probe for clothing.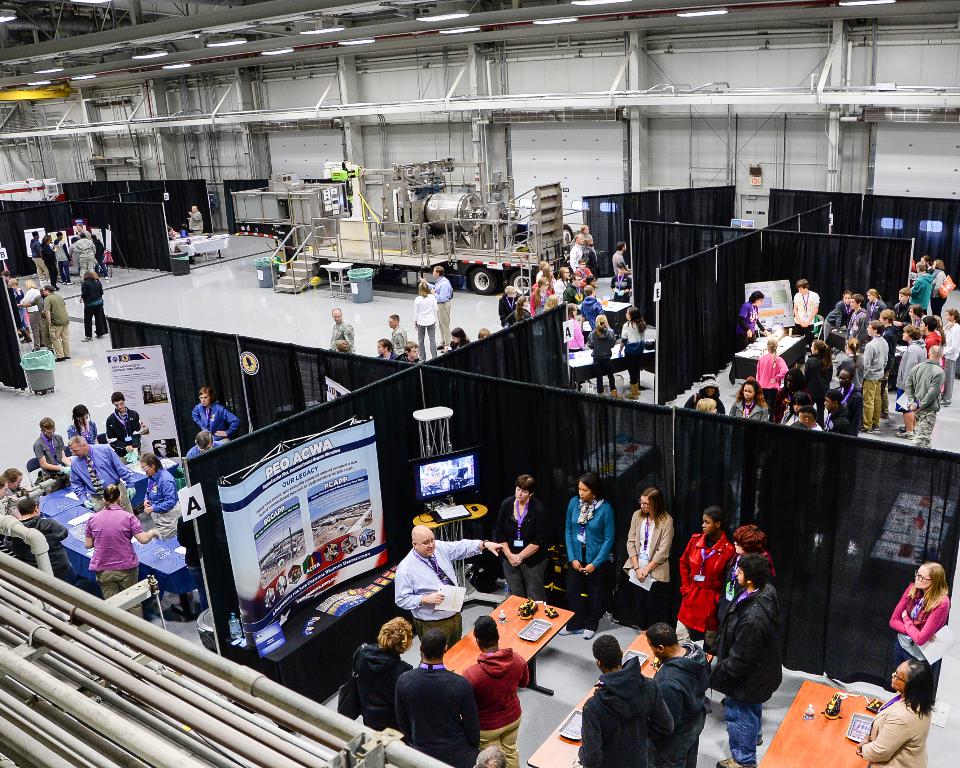
Probe result: locate(826, 409, 853, 439).
